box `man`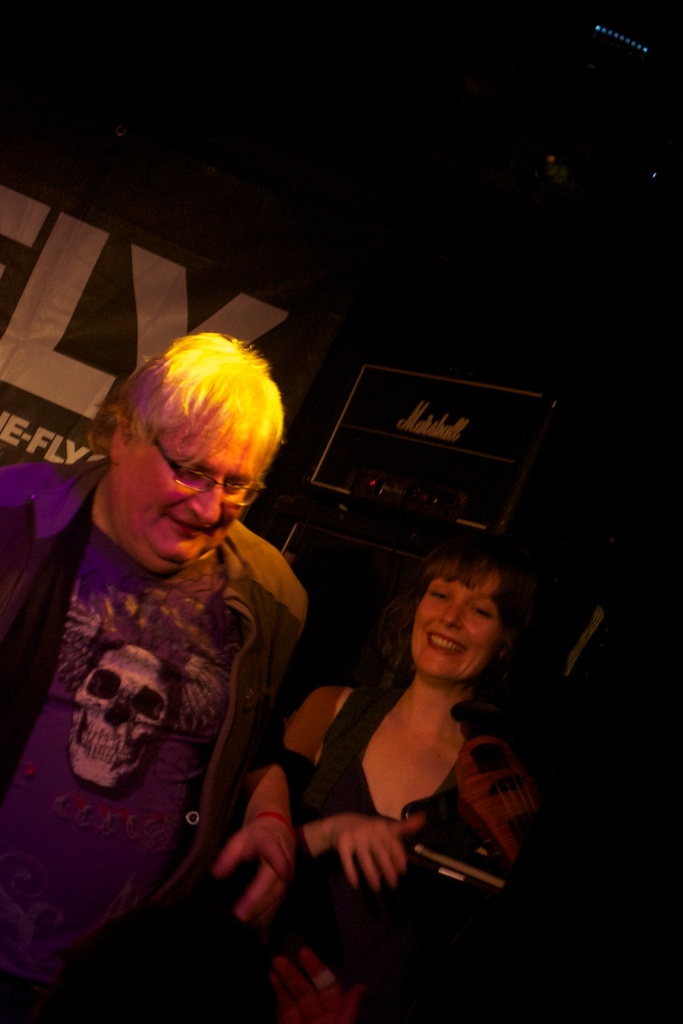
[left=22, top=312, right=374, bottom=981]
